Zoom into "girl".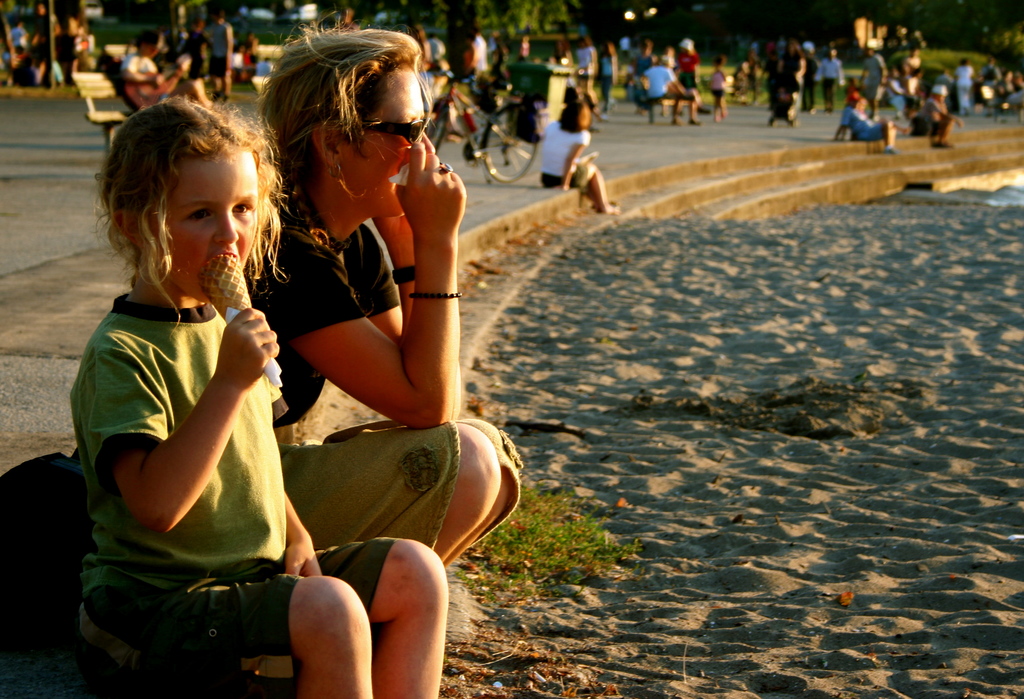
Zoom target: box=[68, 97, 449, 698].
